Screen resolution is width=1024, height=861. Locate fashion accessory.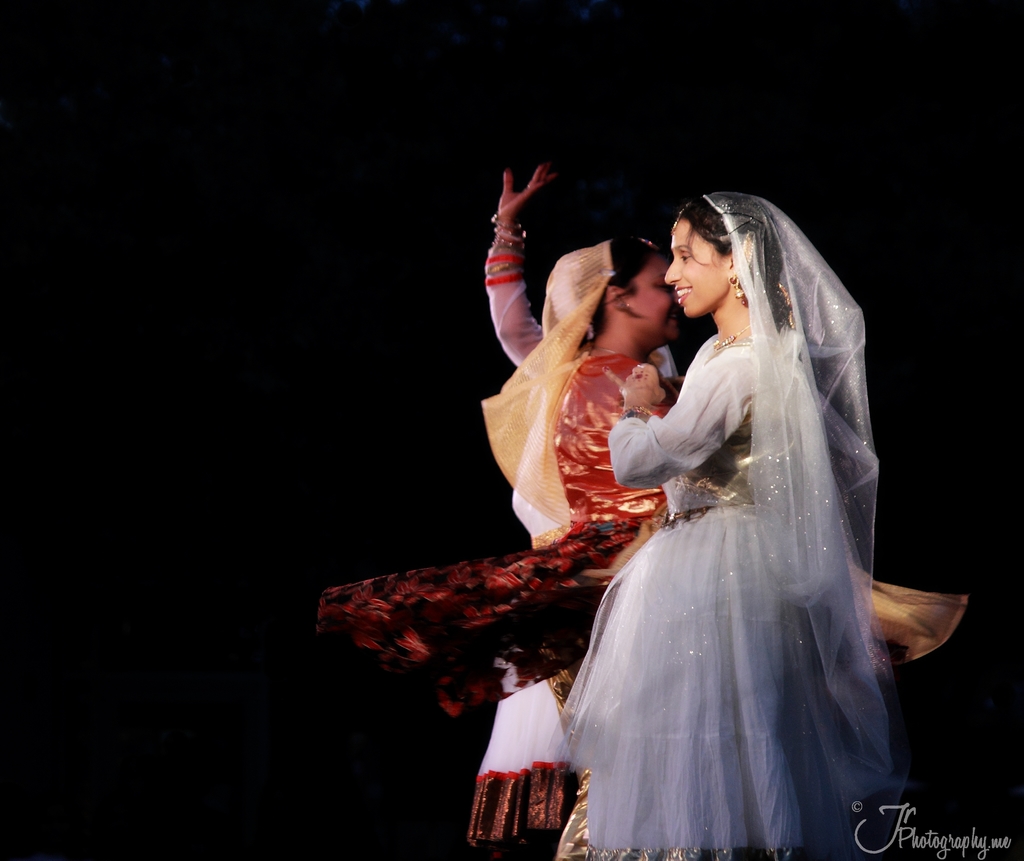
668/270/677/279.
